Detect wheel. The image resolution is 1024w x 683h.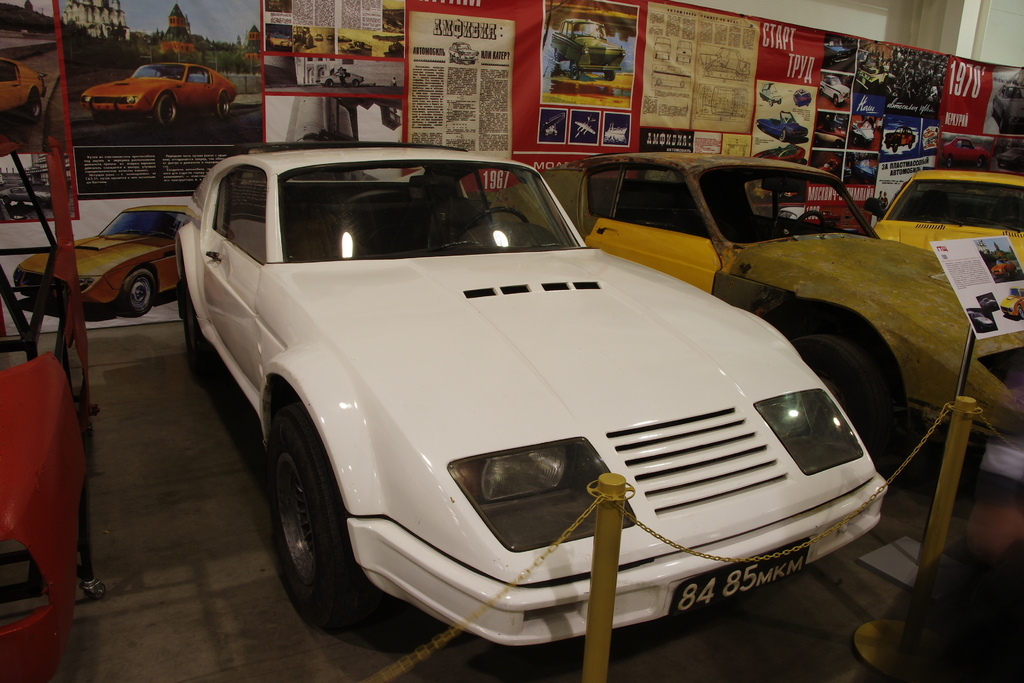
215/94/229/120.
